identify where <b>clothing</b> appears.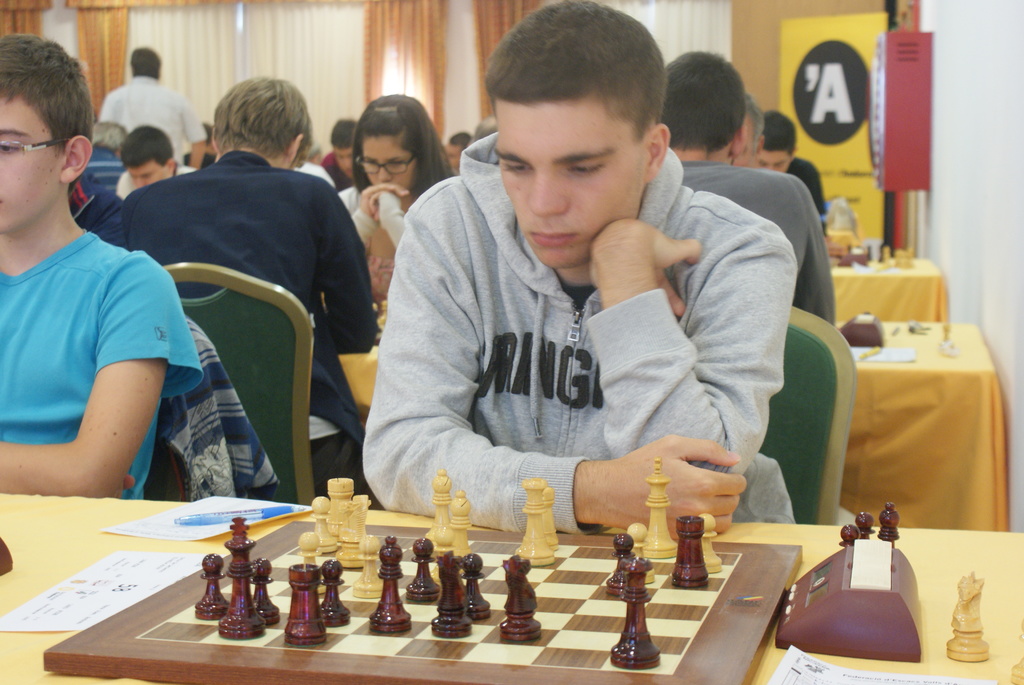
Appears at Rect(115, 166, 200, 202).
